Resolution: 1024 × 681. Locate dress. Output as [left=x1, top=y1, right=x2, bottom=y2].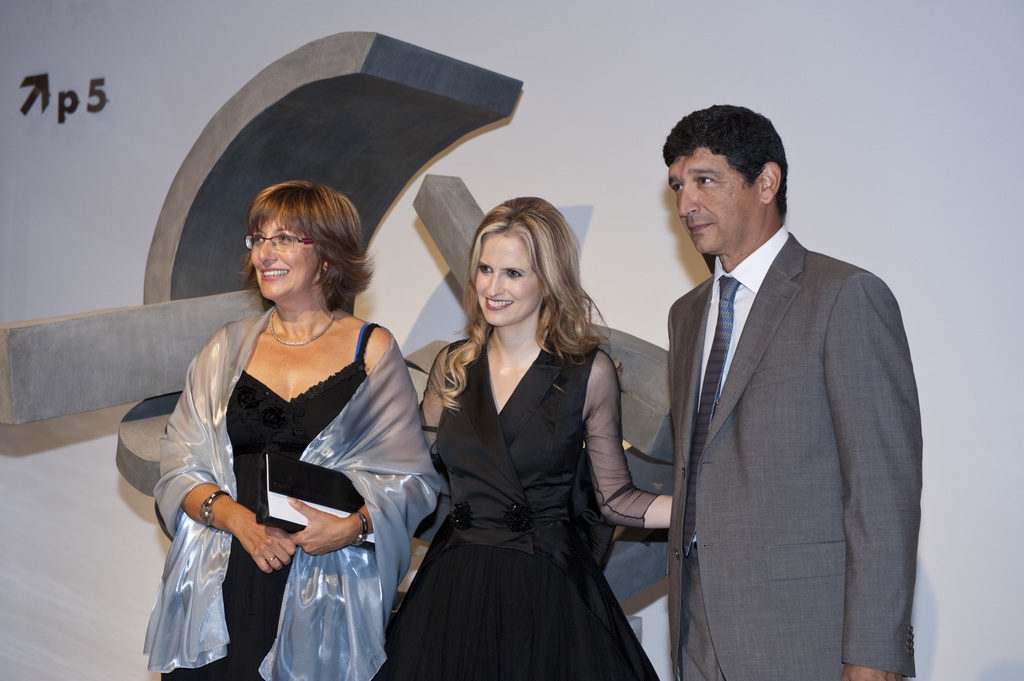
[left=372, top=335, right=660, bottom=680].
